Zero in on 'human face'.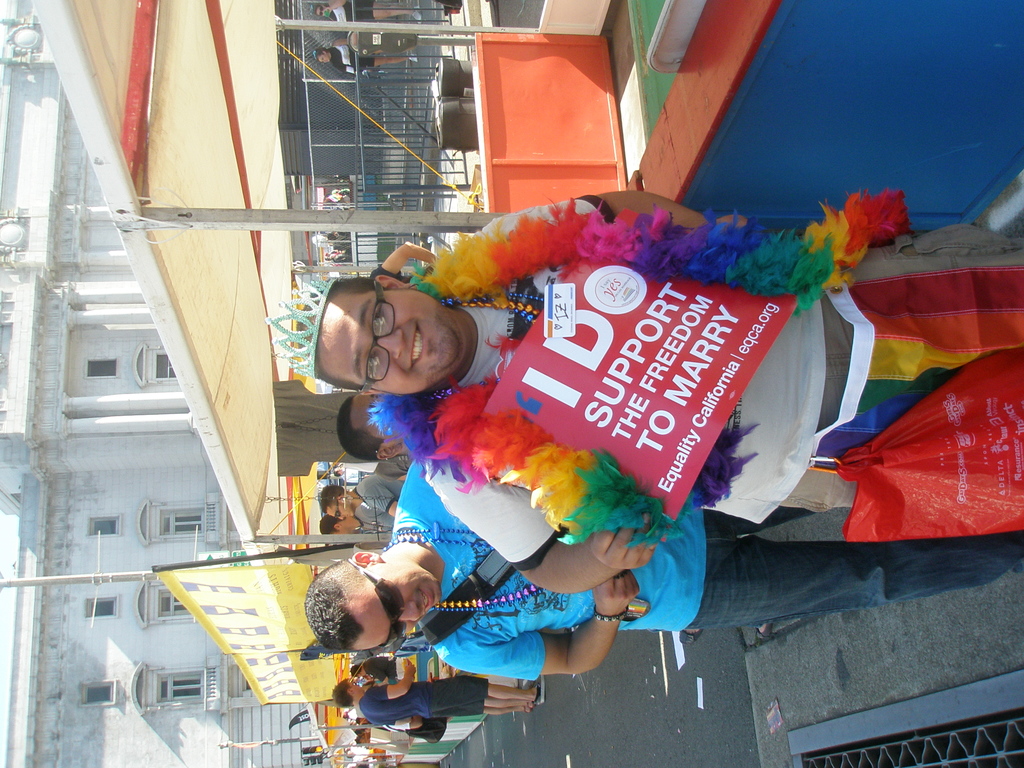
Zeroed in: [346, 680, 363, 695].
